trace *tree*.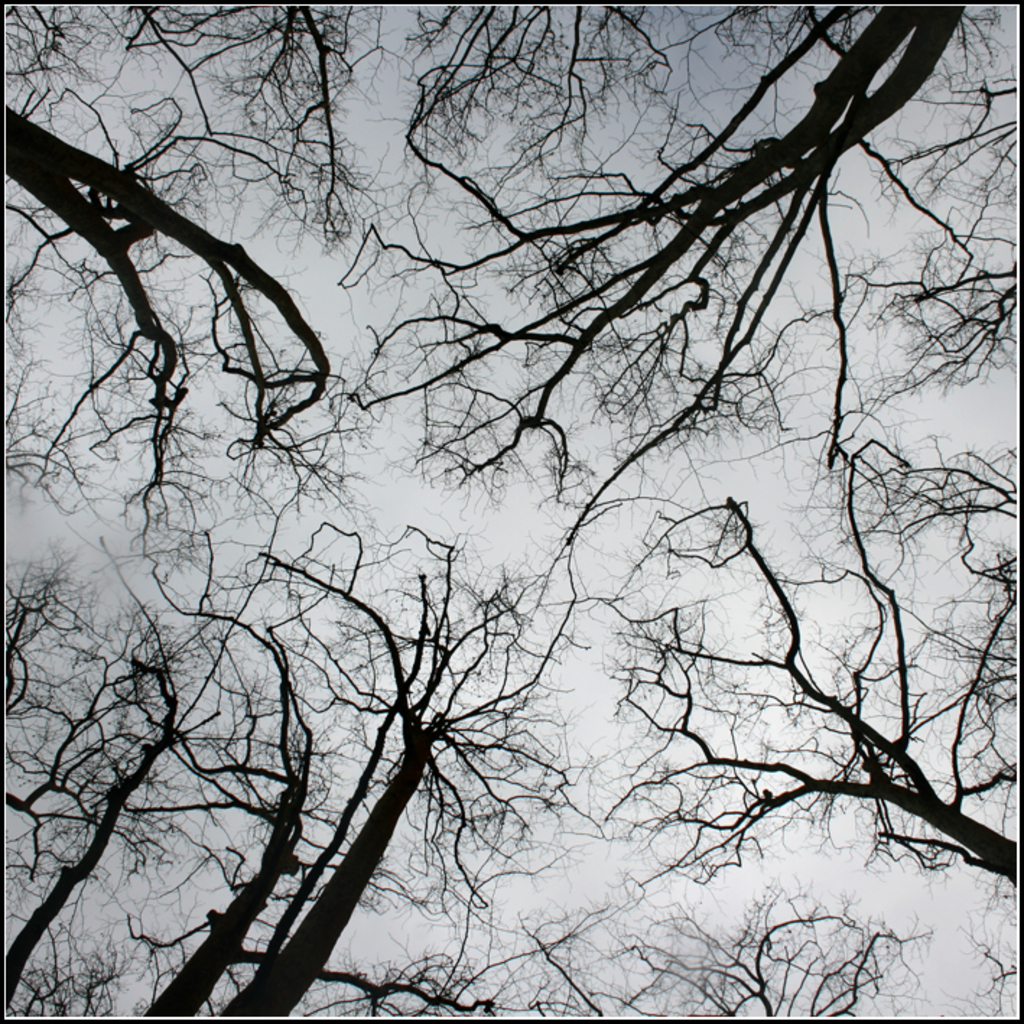
Traced to (575,472,999,1023).
